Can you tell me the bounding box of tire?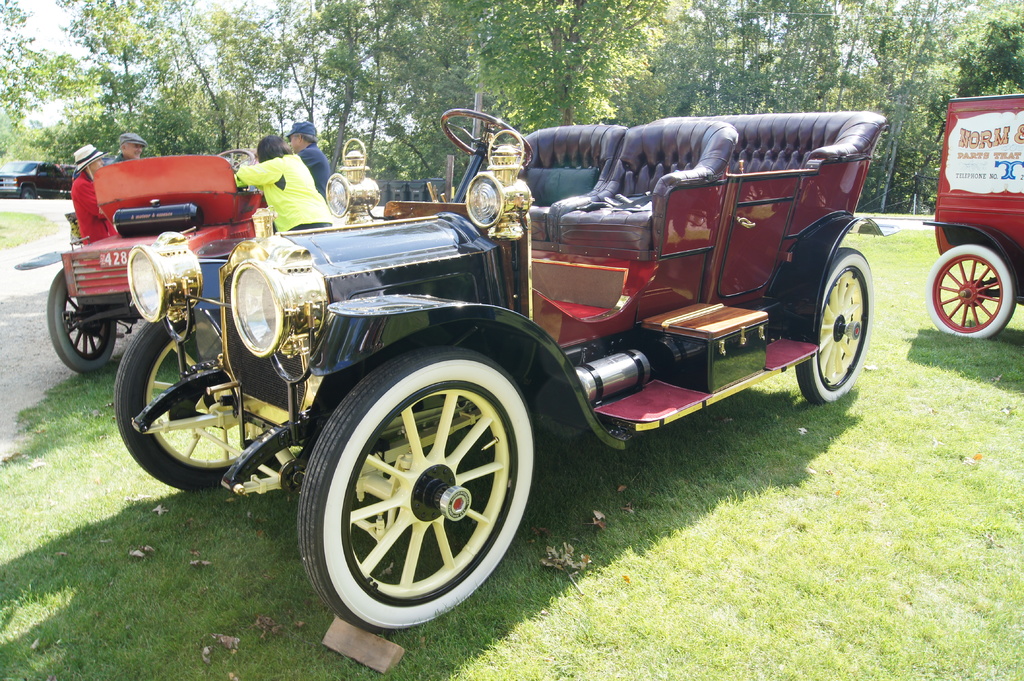
bbox=[796, 243, 876, 405].
